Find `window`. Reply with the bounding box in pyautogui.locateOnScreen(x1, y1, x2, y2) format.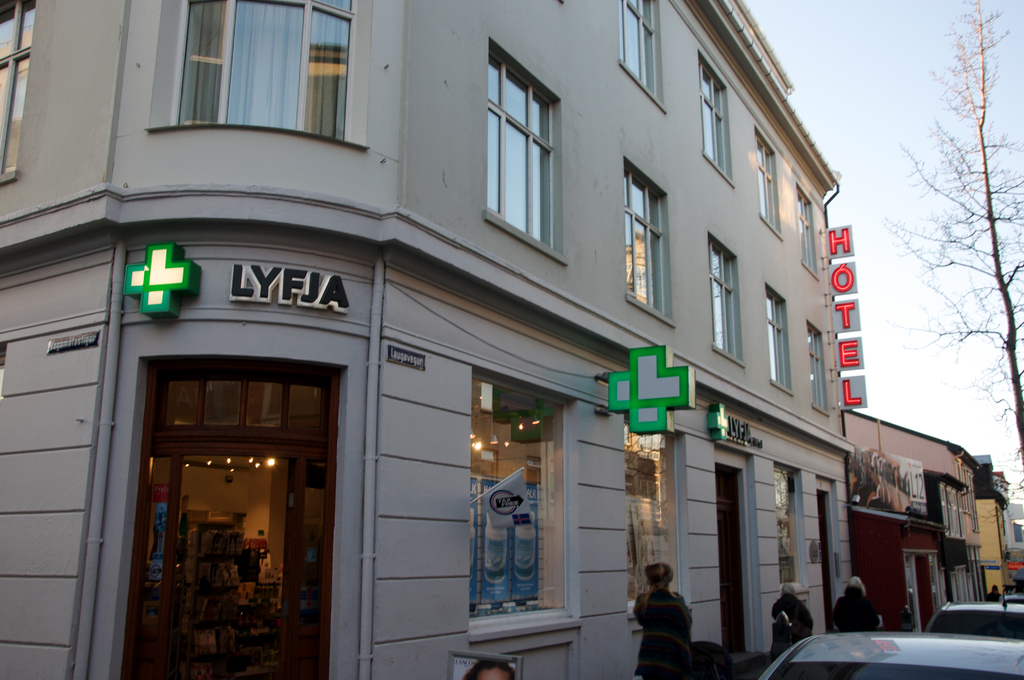
pyautogui.locateOnScreen(0, 0, 44, 188).
